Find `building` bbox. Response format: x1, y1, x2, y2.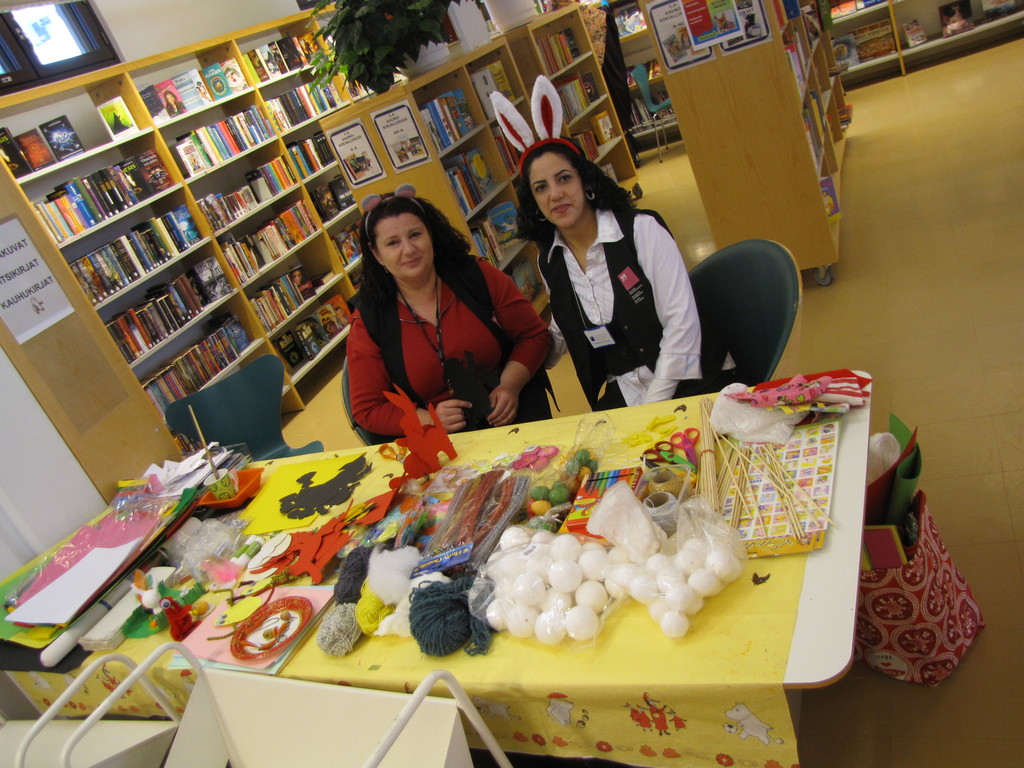
1, 0, 1023, 767.
